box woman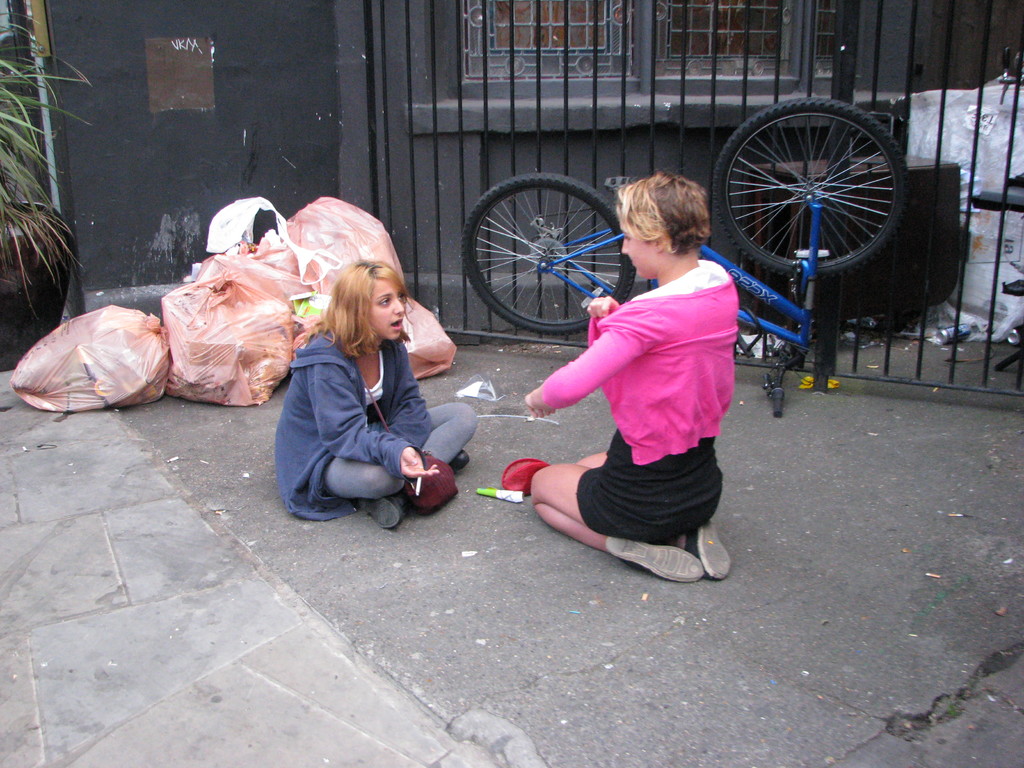
(left=518, top=172, right=730, bottom=584)
